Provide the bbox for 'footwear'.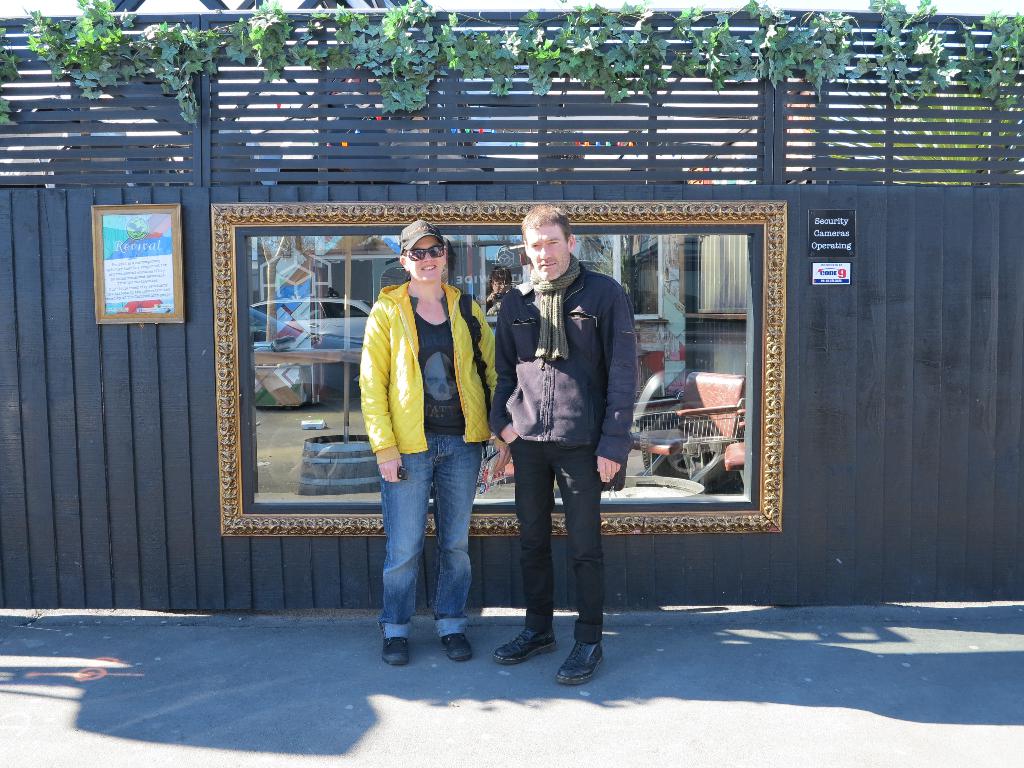
bbox(381, 638, 414, 667).
